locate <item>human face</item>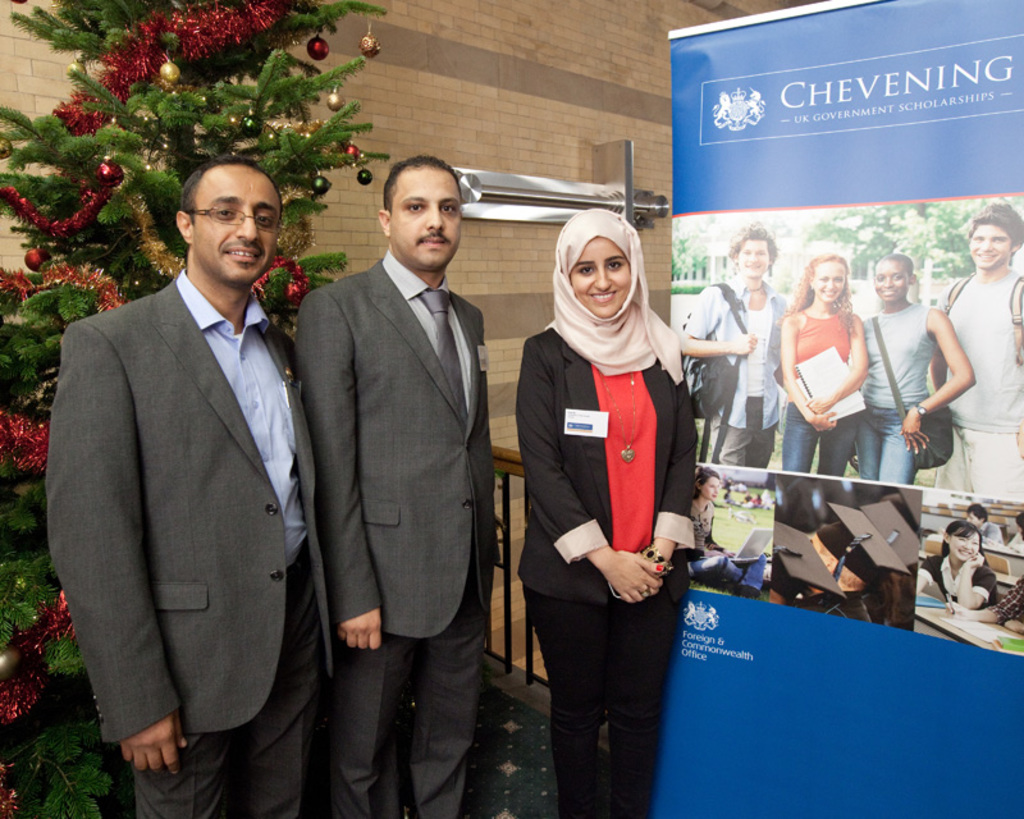
BBox(963, 220, 1005, 271)
